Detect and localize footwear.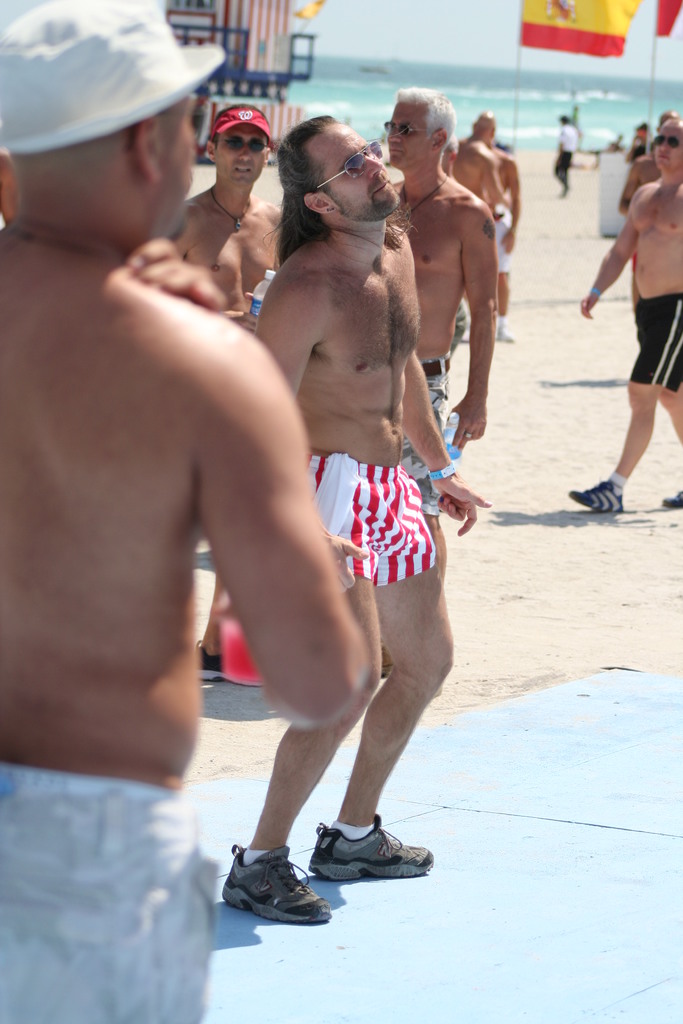
Localized at region(218, 847, 334, 929).
